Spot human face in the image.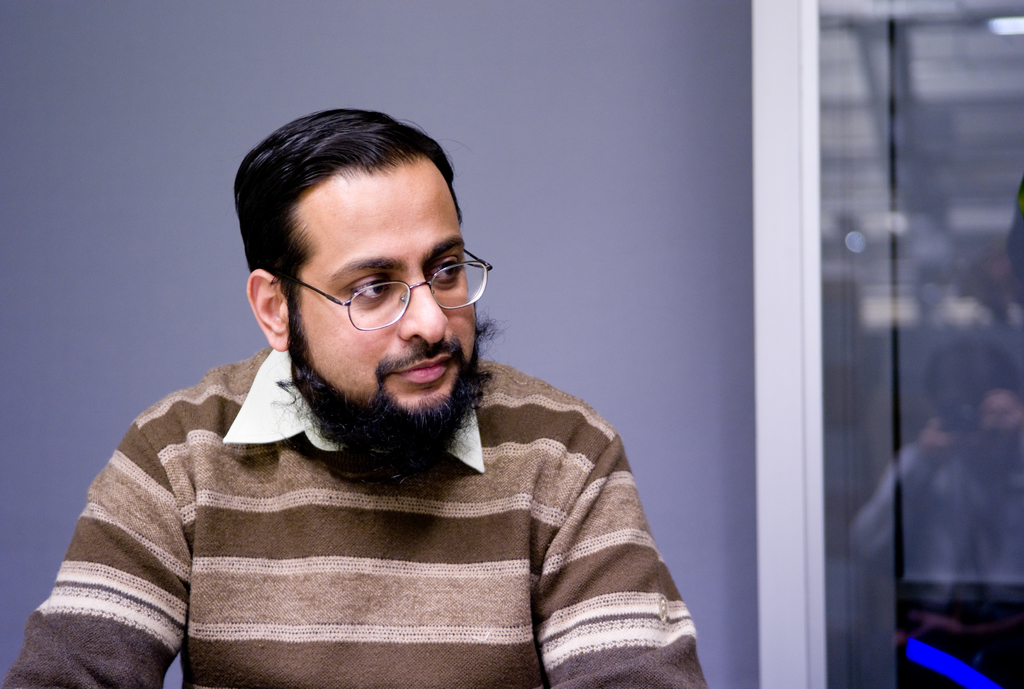
human face found at select_region(287, 161, 480, 461).
